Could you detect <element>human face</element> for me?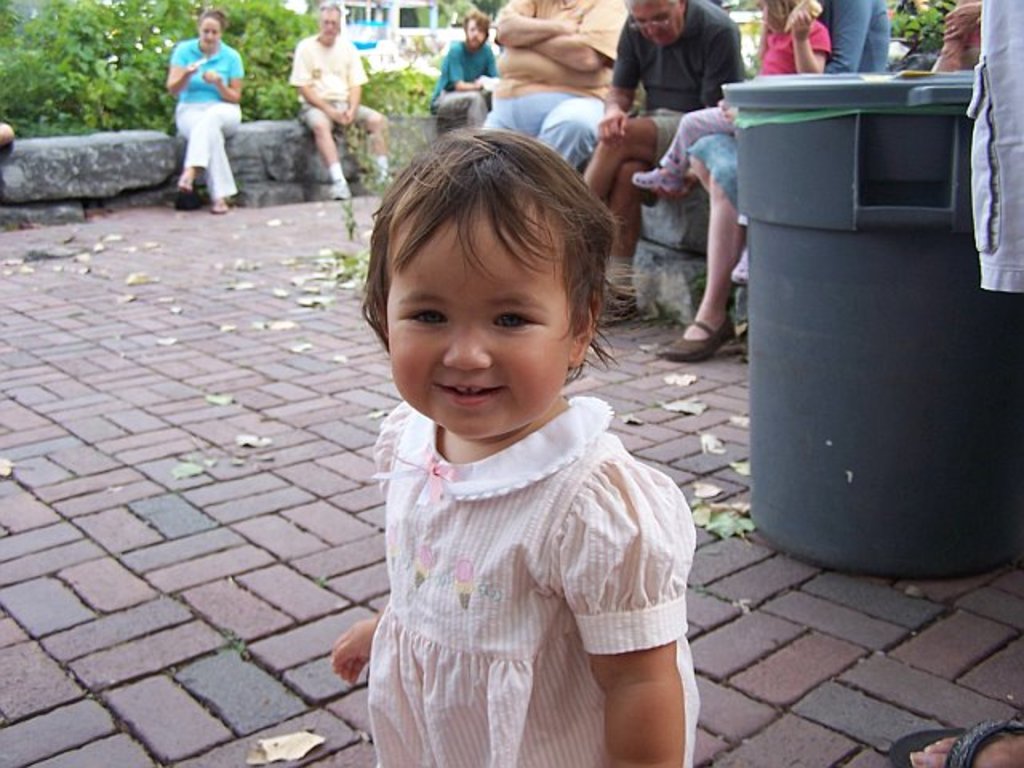
Detection result: BBox(382, 202, 579, 440).
